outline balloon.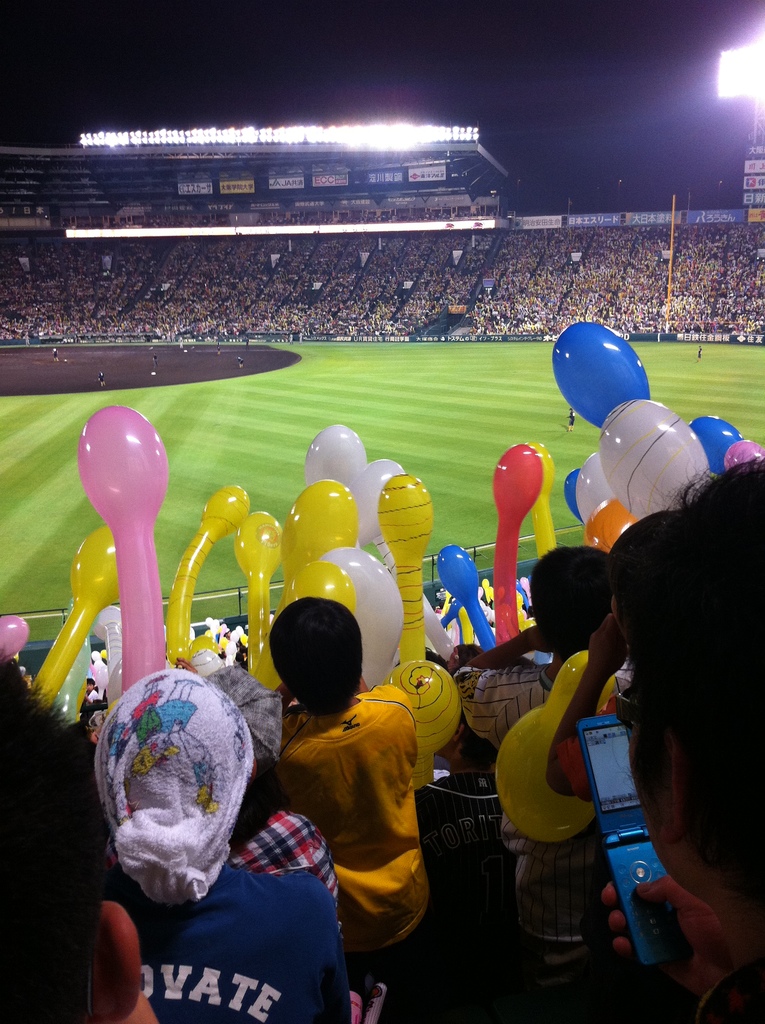
Outline: region(35, 528, 120, 706).
